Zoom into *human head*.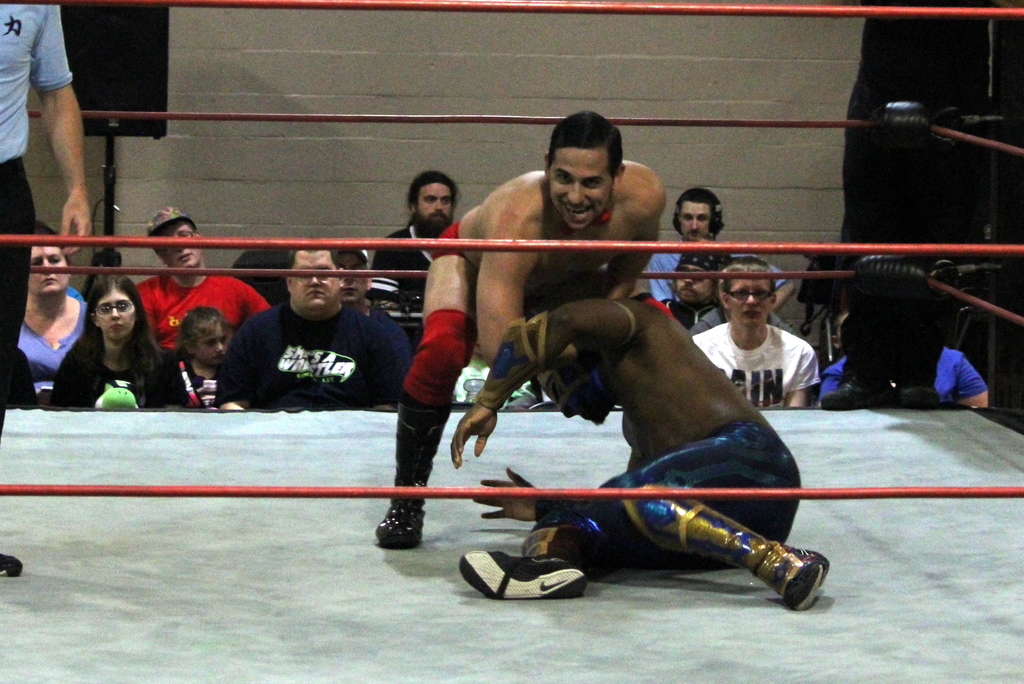
Zoom target: Rect(408, 168, 461, 253).
